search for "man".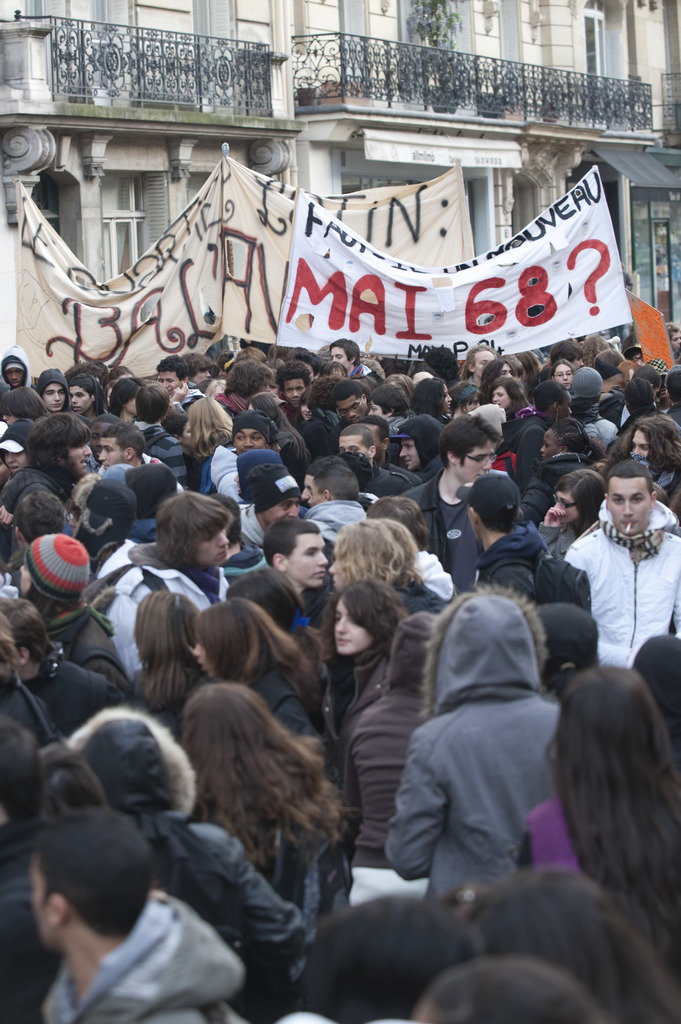
Found at (x1=35, y1=807, x2=244, y2=1023).
